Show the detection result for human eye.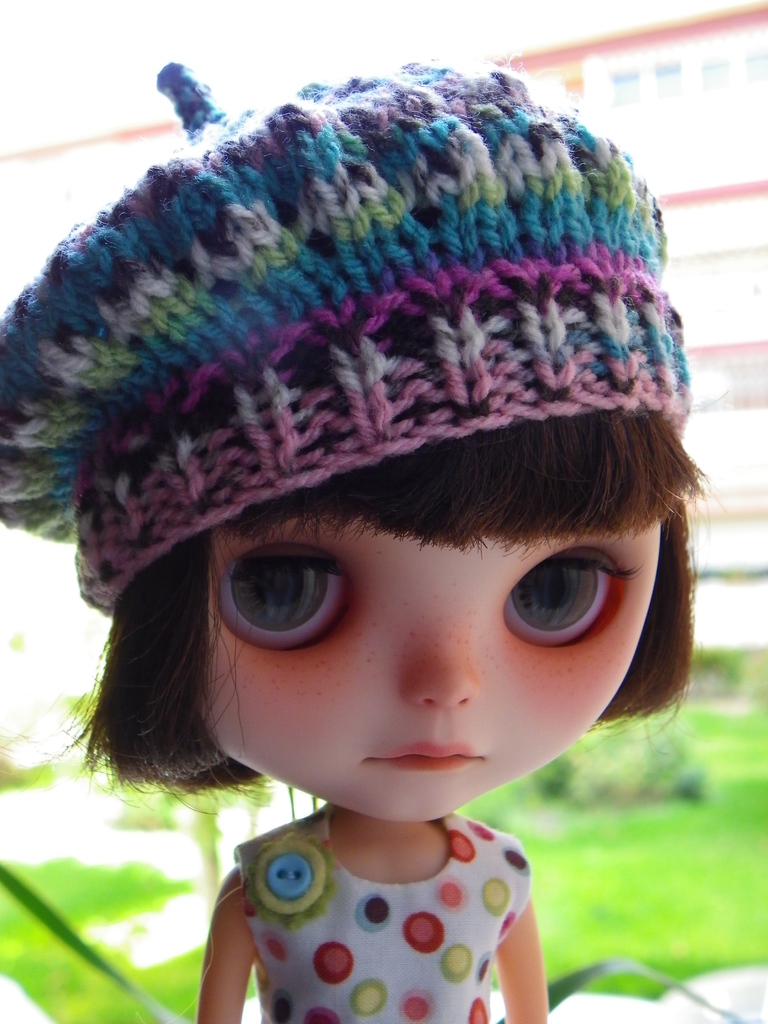
[215, 533, 365, 659].
